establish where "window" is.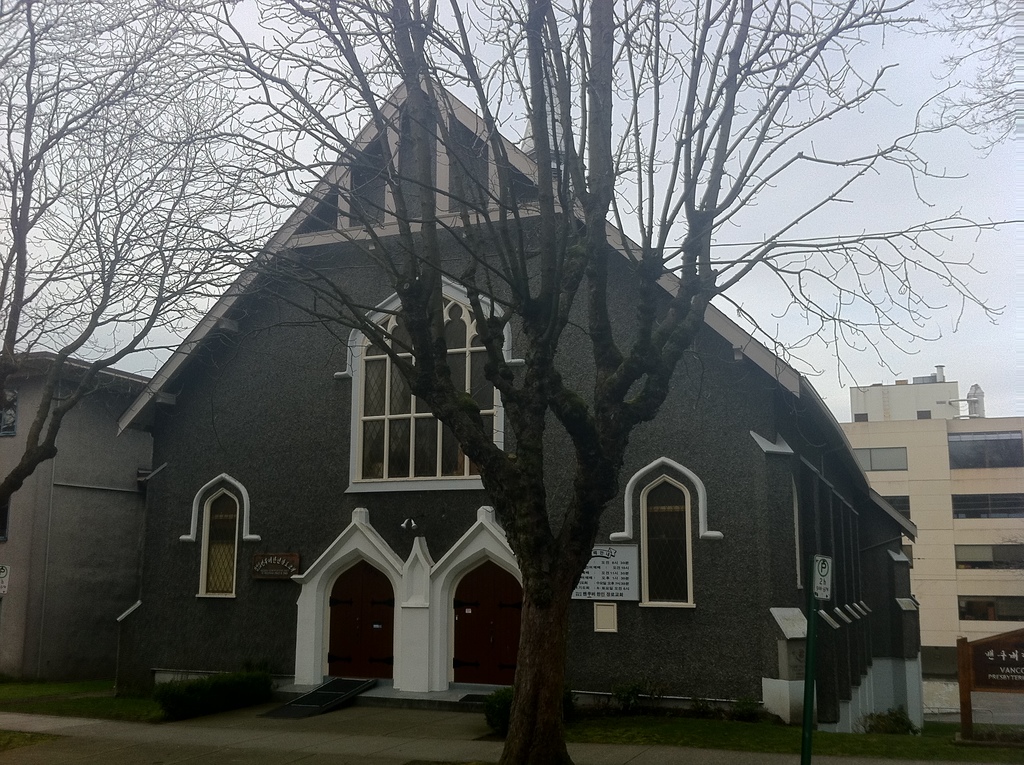
Established at 356 287 508 481.
